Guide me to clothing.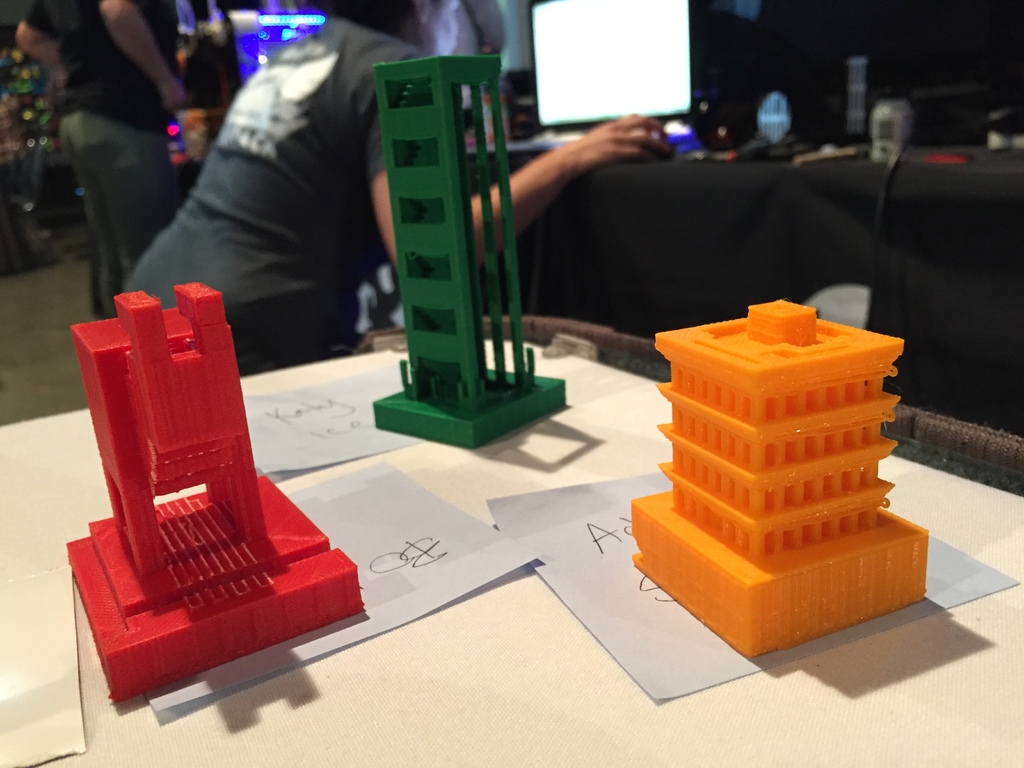
Guidance: 118 26 409 359.
